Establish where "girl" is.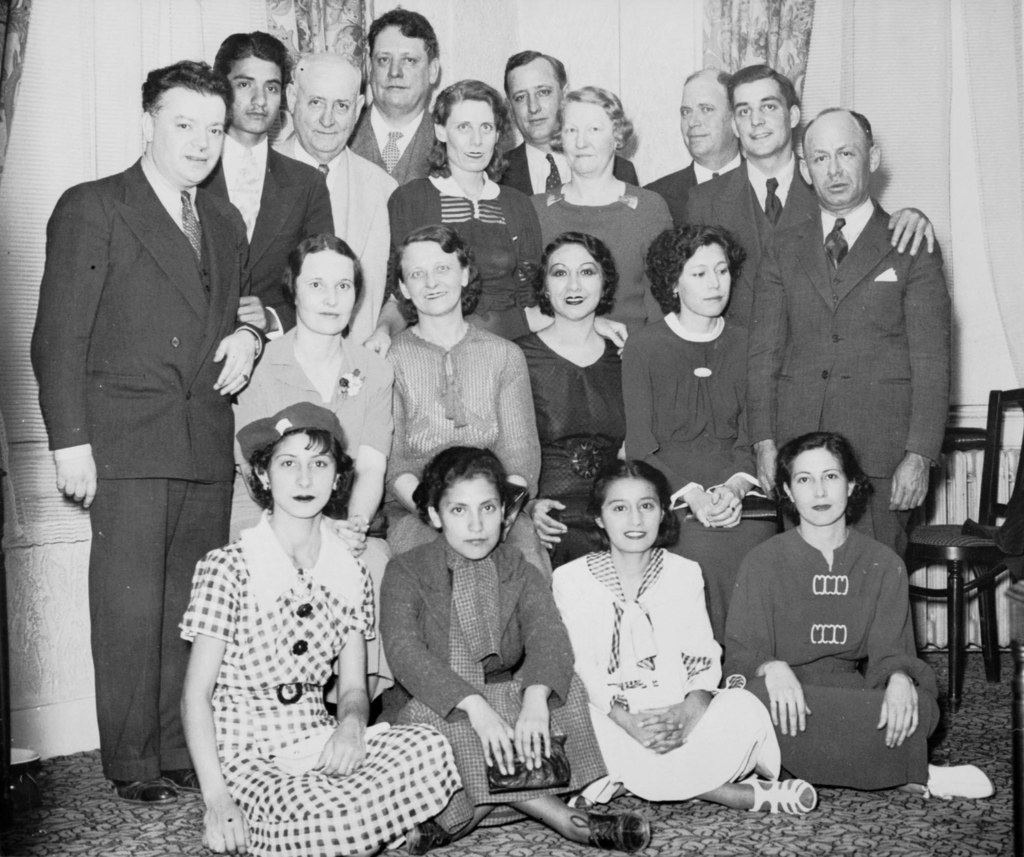
Established at (553, 456, 818, 815).
